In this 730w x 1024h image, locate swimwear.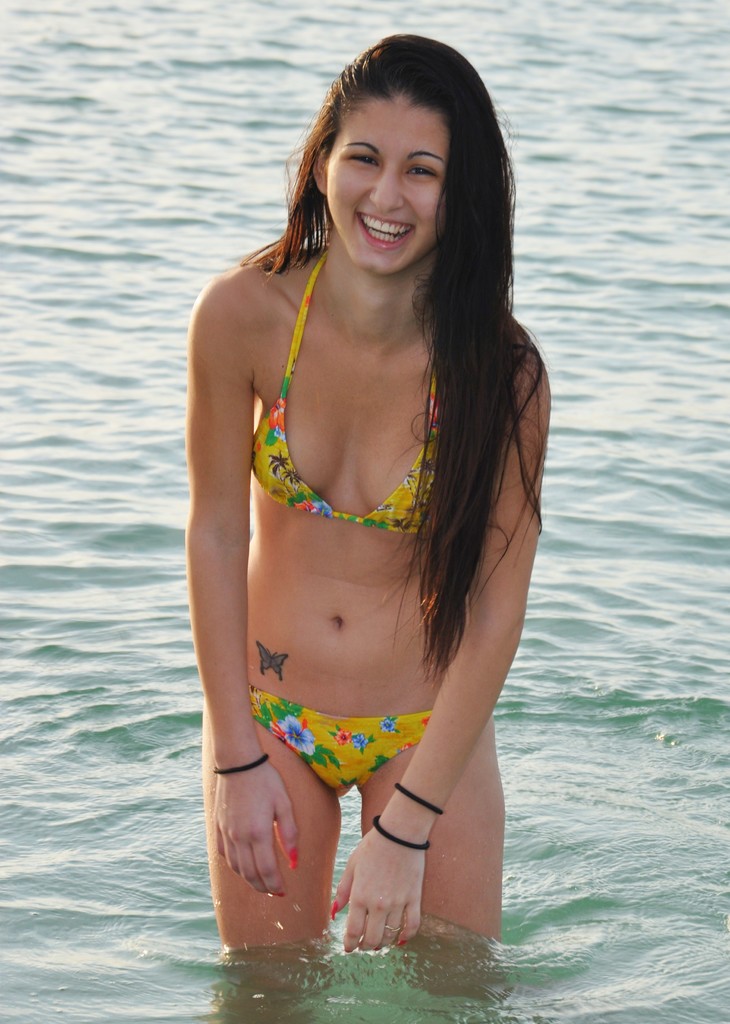
Bounding box: (250,687,430,792).
